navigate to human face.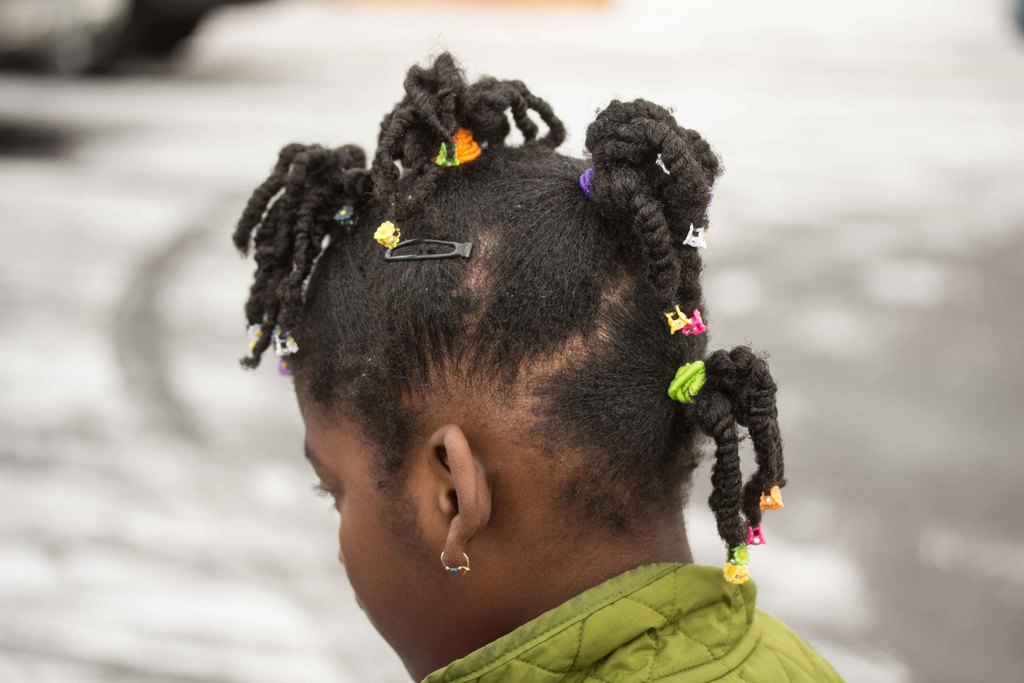
Navigation target: crop(298, 372, 440, 682).
